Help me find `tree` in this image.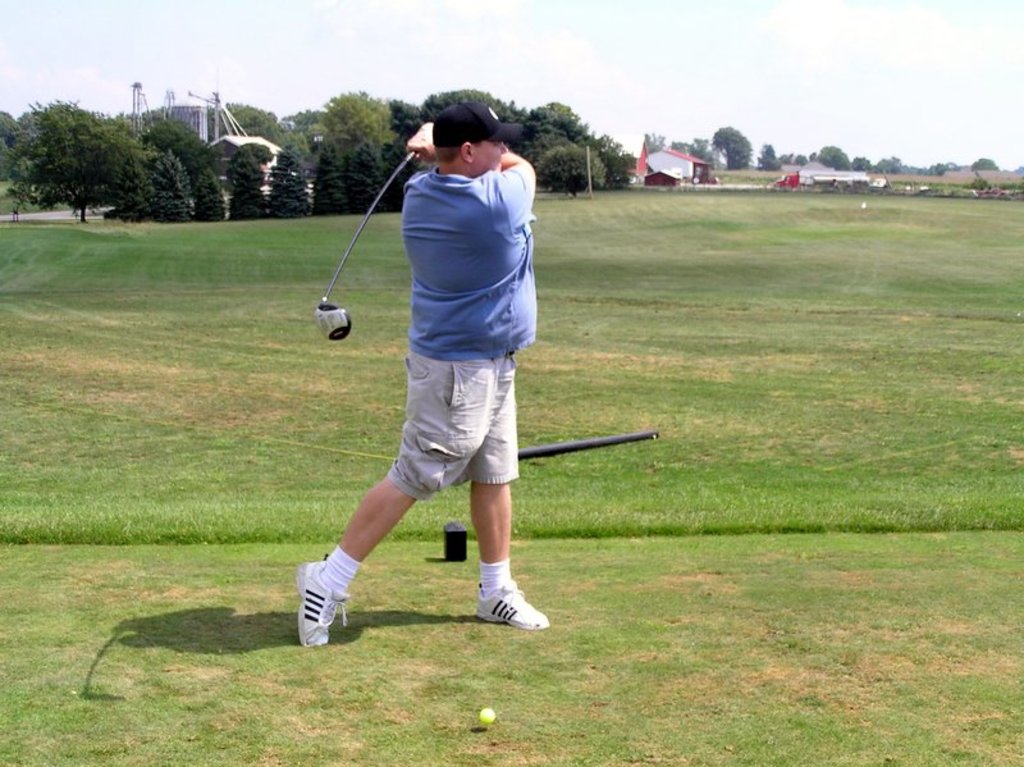
Found it: select_region(308, 83, 411, 214).
